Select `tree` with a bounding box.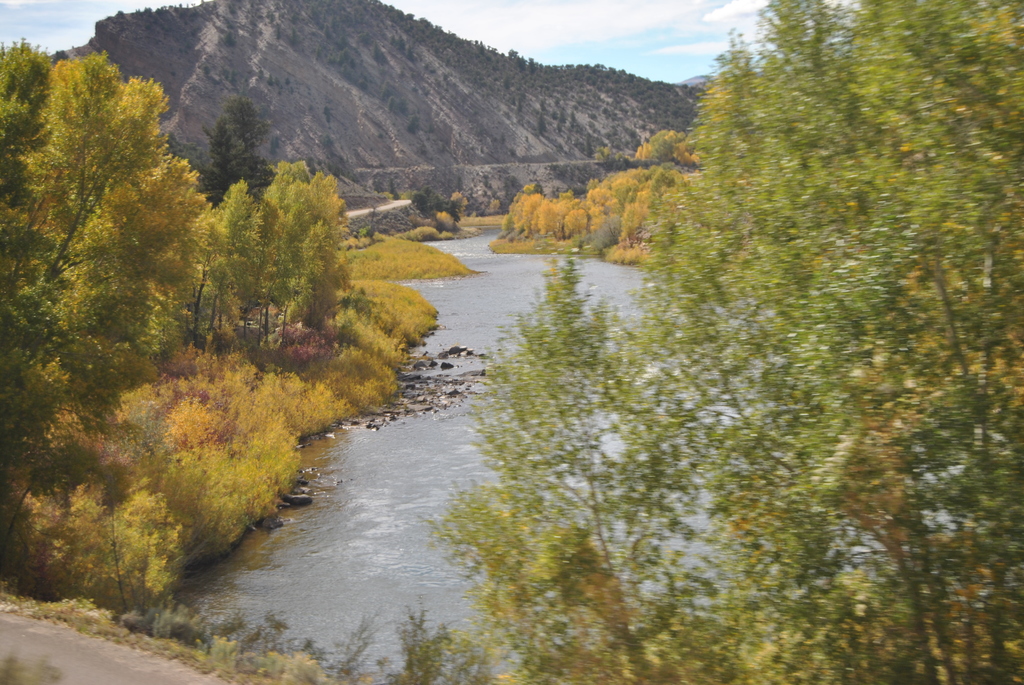
detection(634, 116, 676, 171).
